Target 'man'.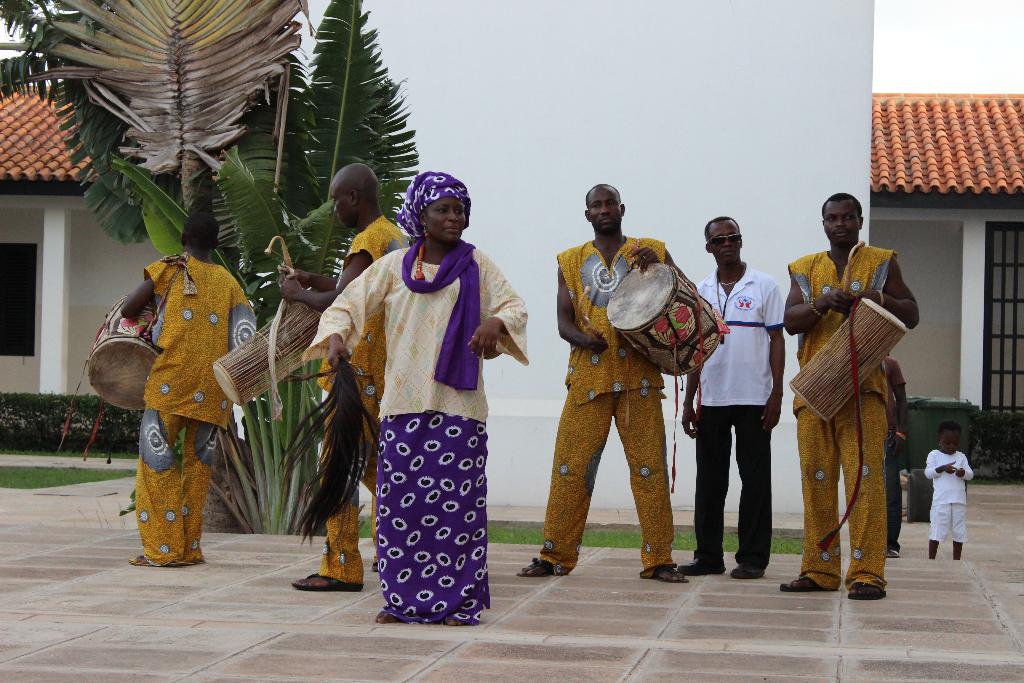
Target region: rect(276, 163, 416, 589).
